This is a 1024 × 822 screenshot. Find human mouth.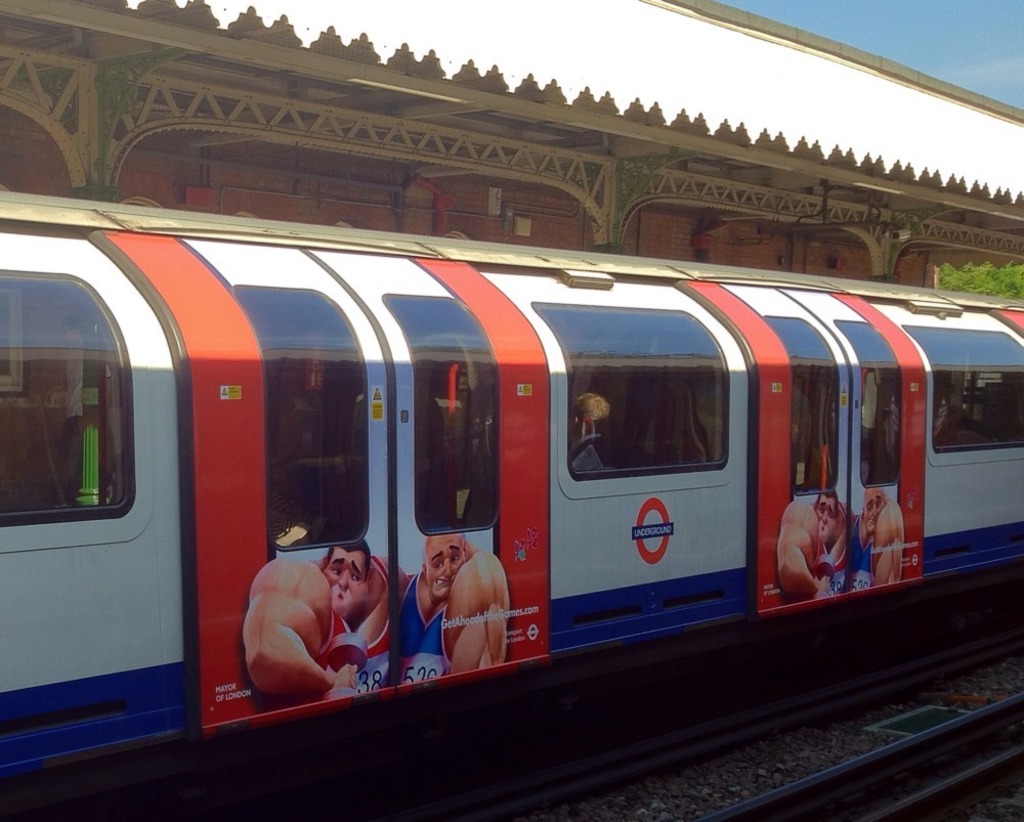
Bounding box: Rect(431, 576, 451, 591).
